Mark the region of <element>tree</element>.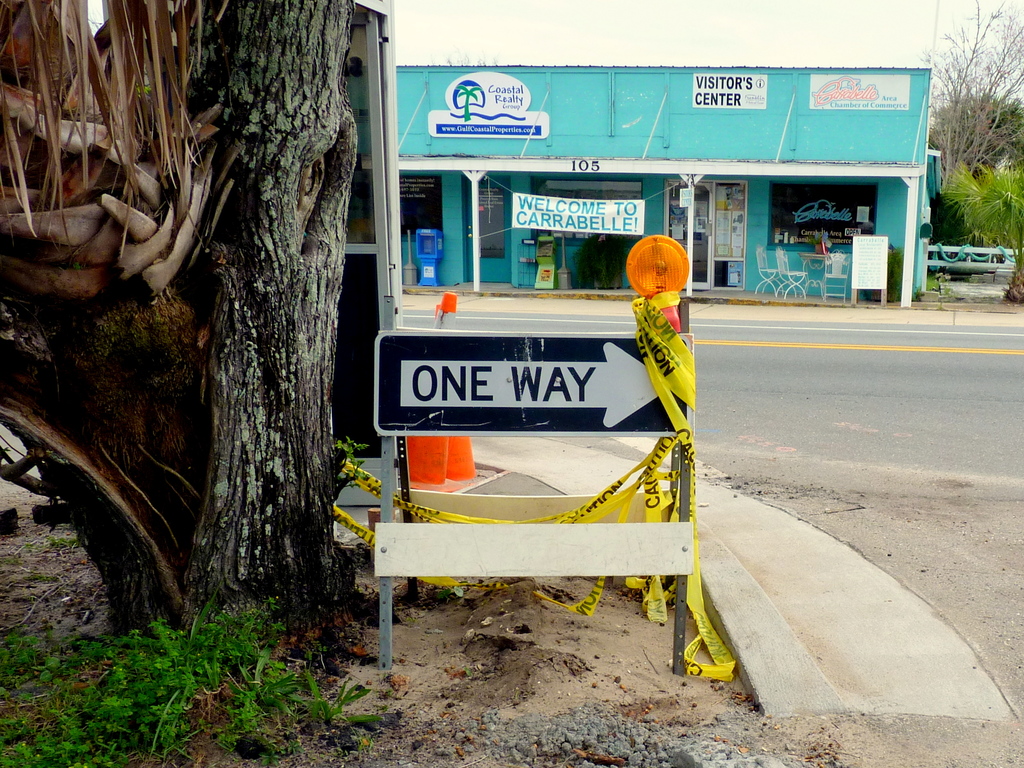
Region: select_region(924, 86, 1023, 179).
